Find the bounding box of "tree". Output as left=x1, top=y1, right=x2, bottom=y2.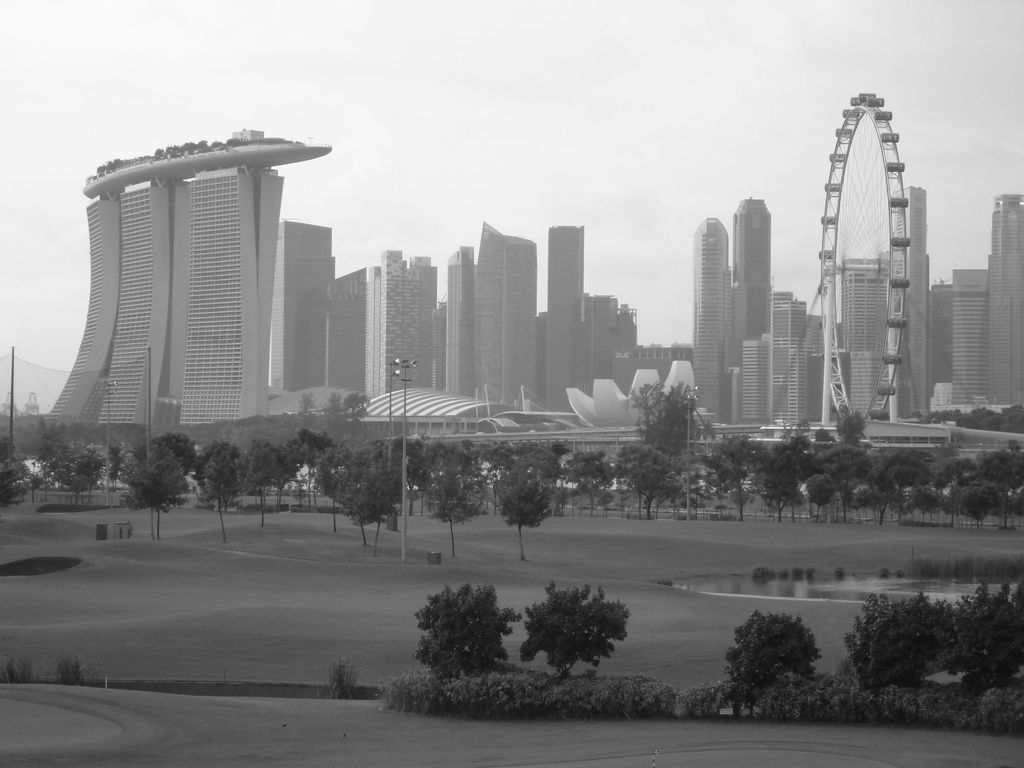
left=724, top=609, right=821, bottom=692.
